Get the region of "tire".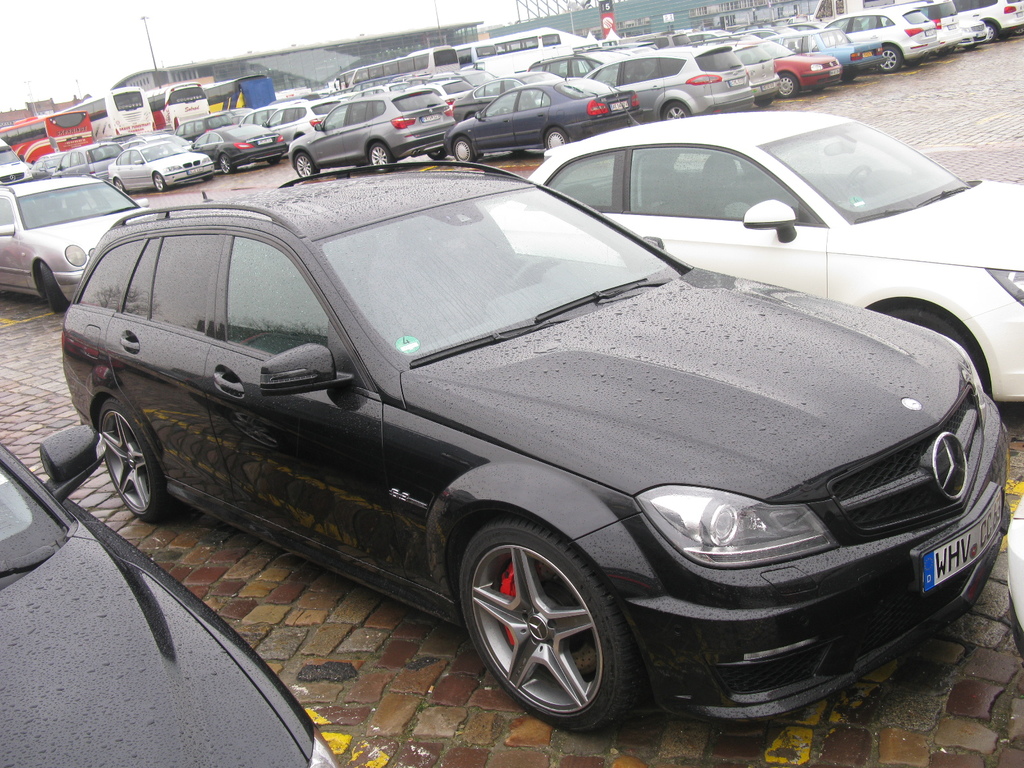
{"x1": 988, "y1": 24, "x2": 999, "y2": 43}.
